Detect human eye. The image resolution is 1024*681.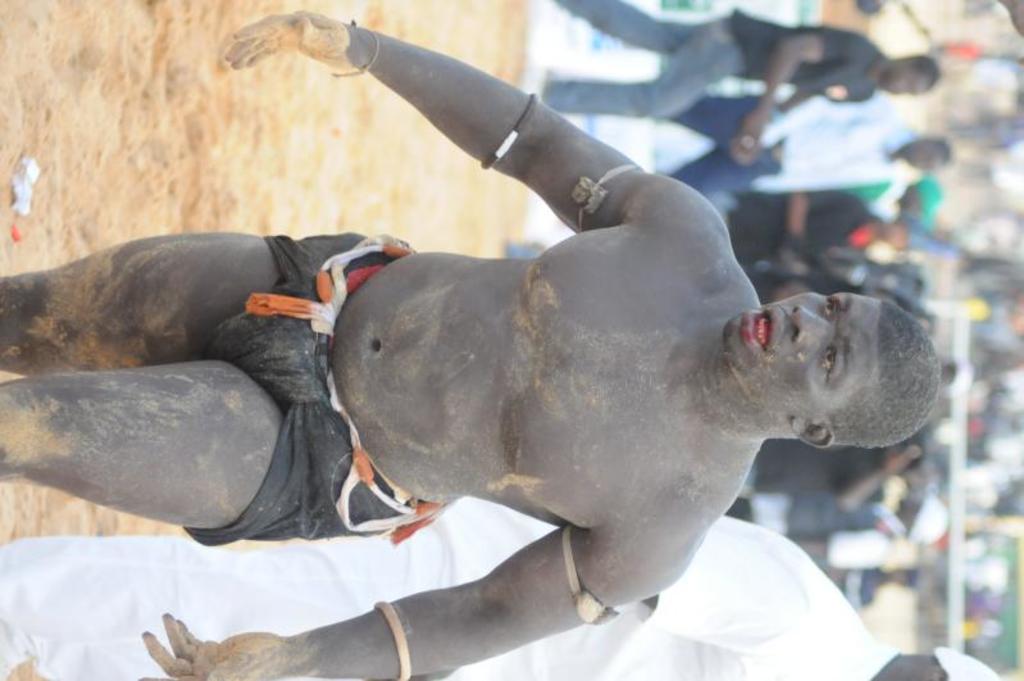
l=819, t=289, r=851, b=323.
